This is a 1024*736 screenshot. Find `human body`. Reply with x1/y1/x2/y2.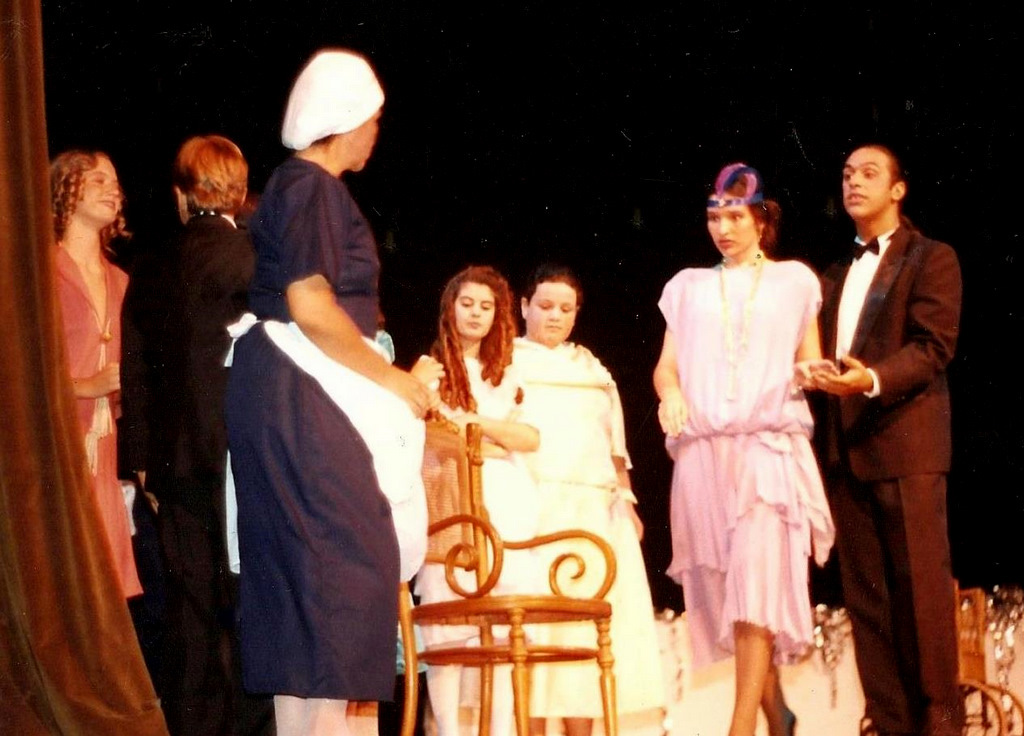
213/44/425/735.
